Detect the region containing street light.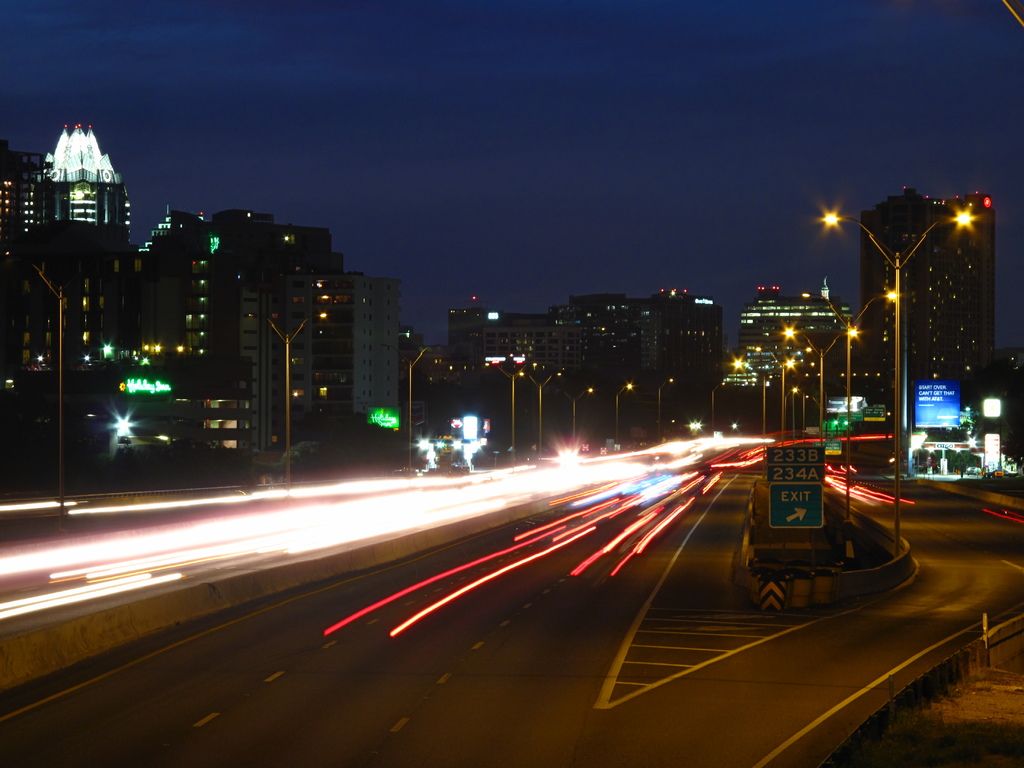
[left=653, top=376, right=676, bottom=440].
